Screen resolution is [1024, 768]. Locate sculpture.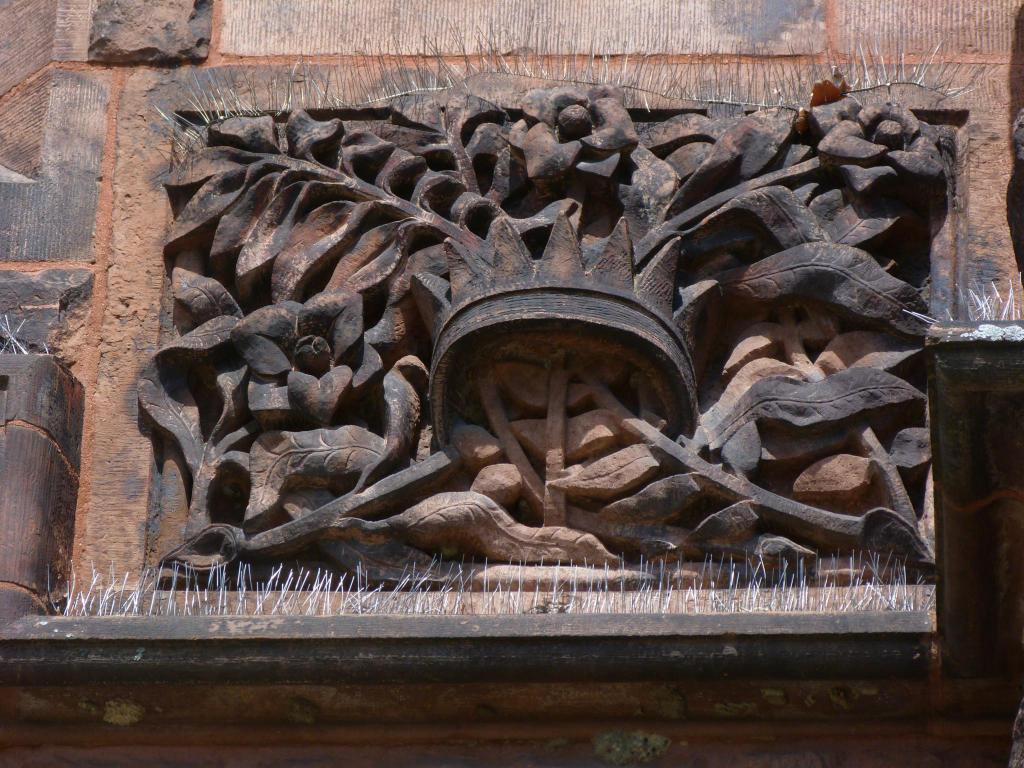
box=[0, 0, 1023, 767].
